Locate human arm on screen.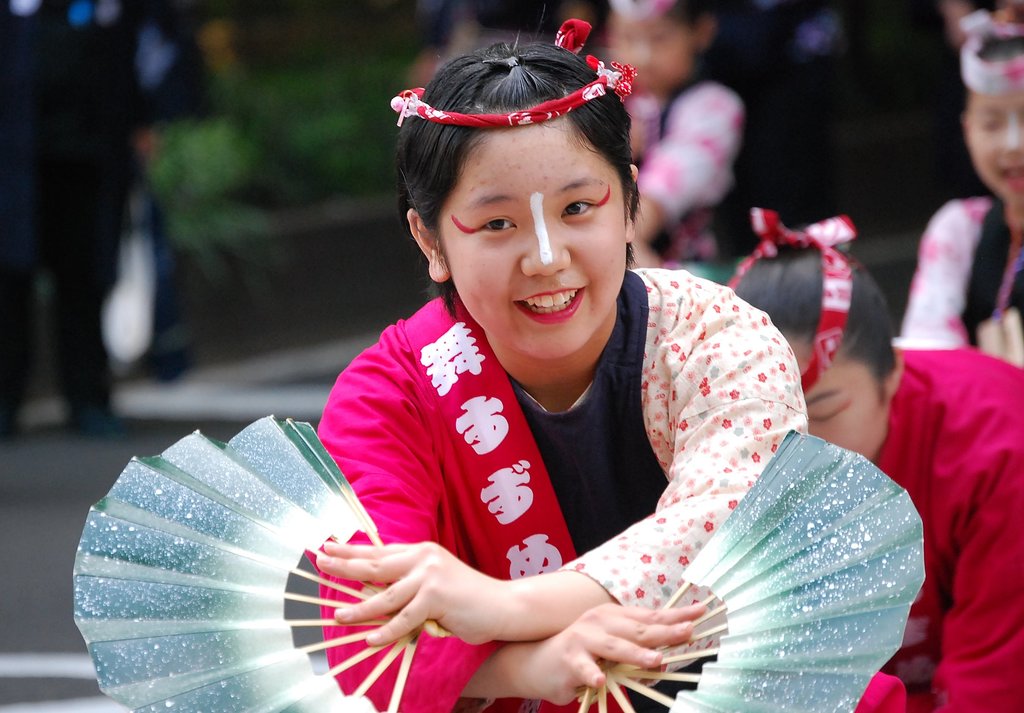
On screen at region(312, 364, 706, 707).
